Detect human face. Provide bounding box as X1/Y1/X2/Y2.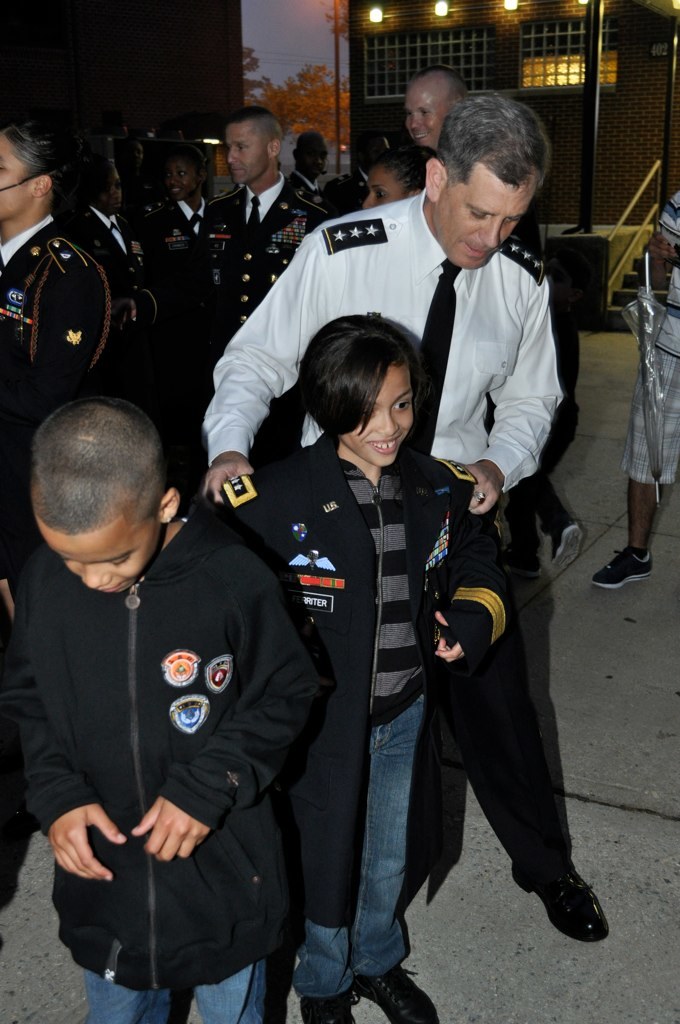
170/161/193/198.
